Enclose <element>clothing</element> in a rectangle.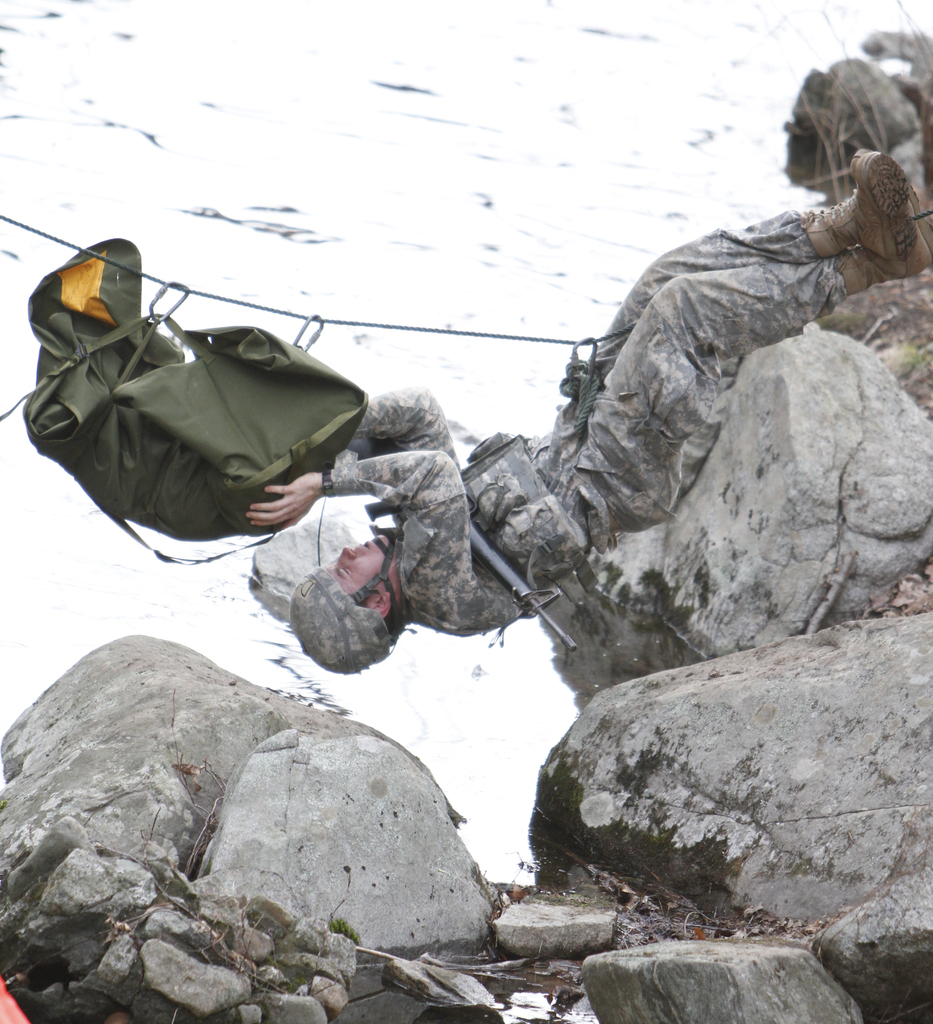
{"left": 321, "top": 180, "right": 874, "bottom": 653}.
